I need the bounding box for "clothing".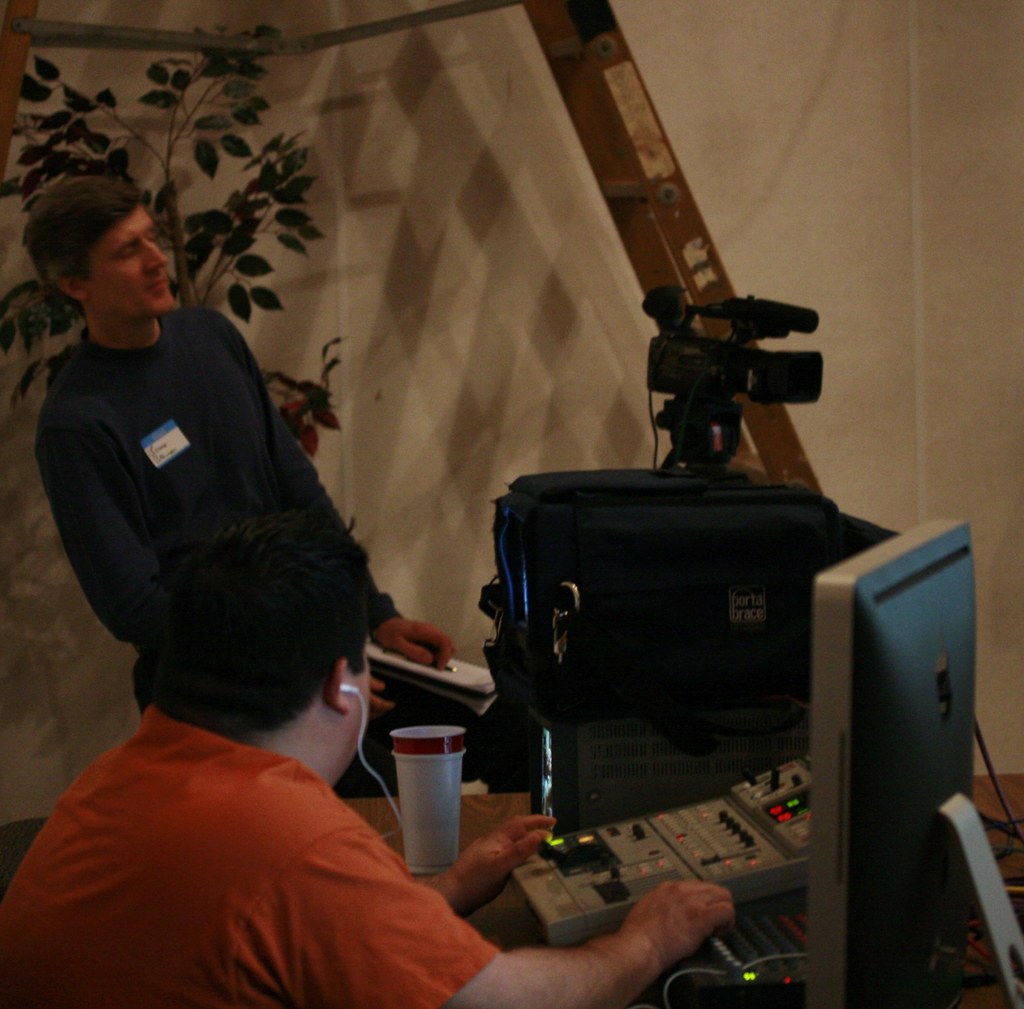
Here it is: 44,667,460,992.
